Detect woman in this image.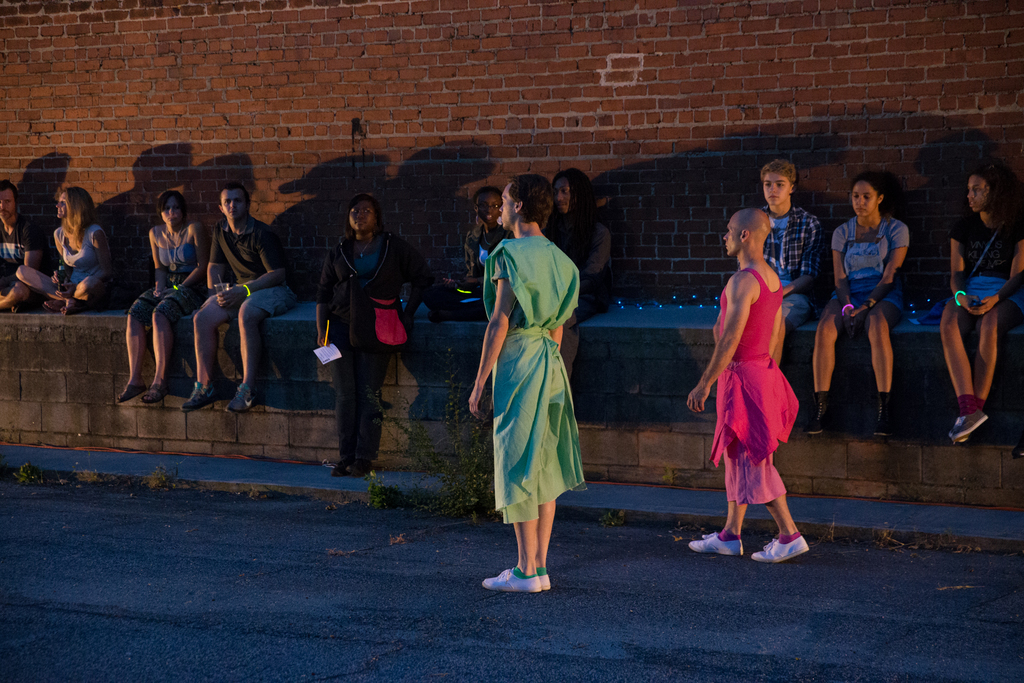
Detection: (314, 191, 435, 480).
